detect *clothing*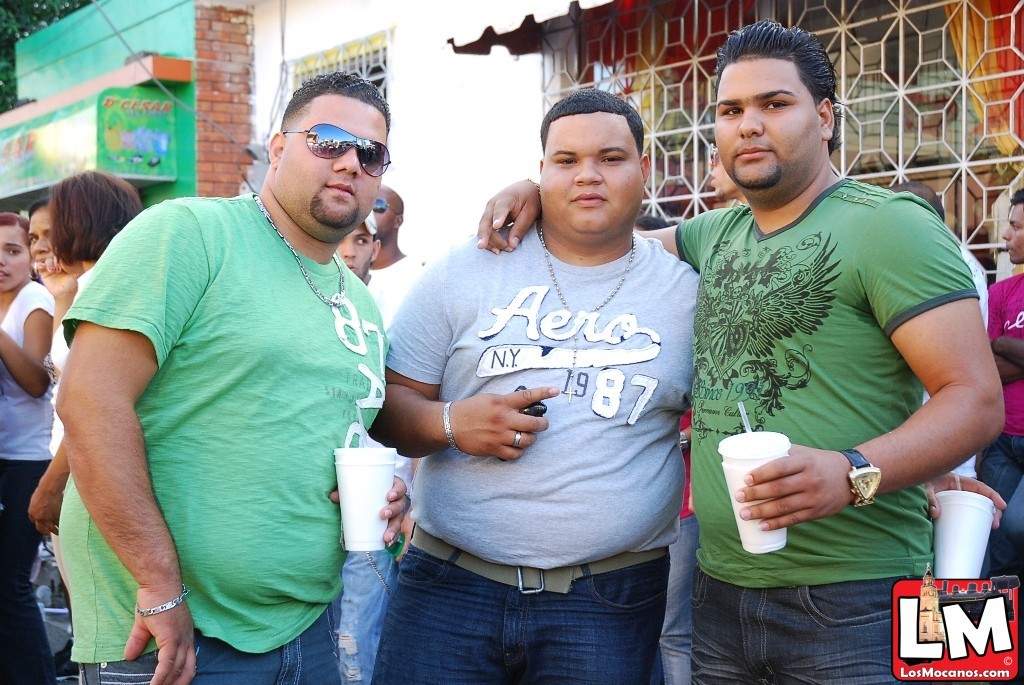
locate(676, 179, 985, 684)
